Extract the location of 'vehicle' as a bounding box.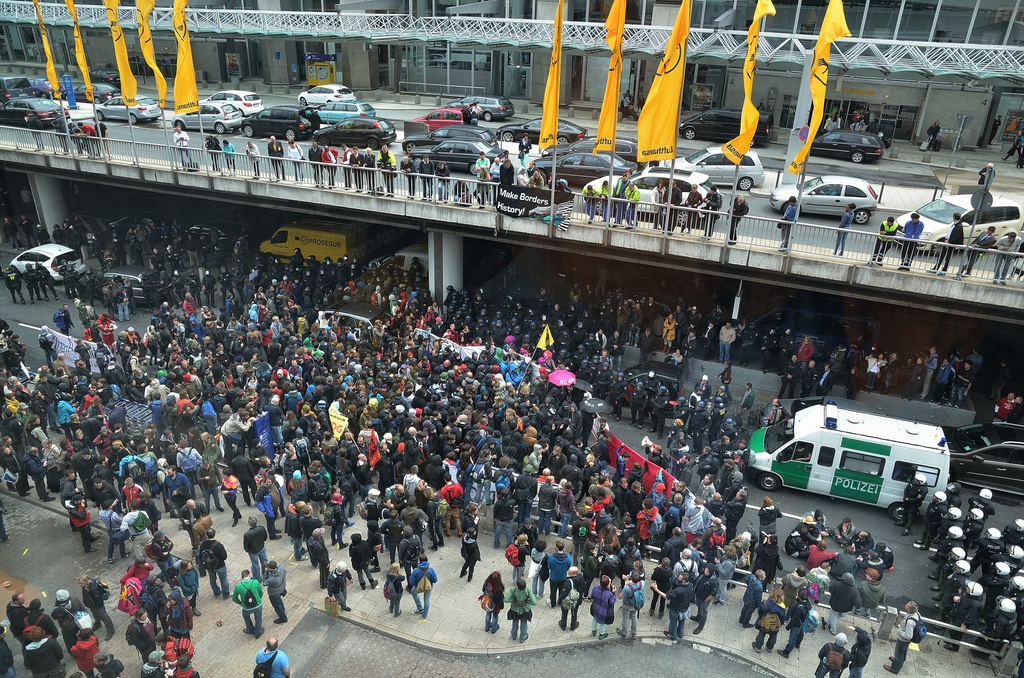
x1=321, y1=296, x2=396, y2=335.
